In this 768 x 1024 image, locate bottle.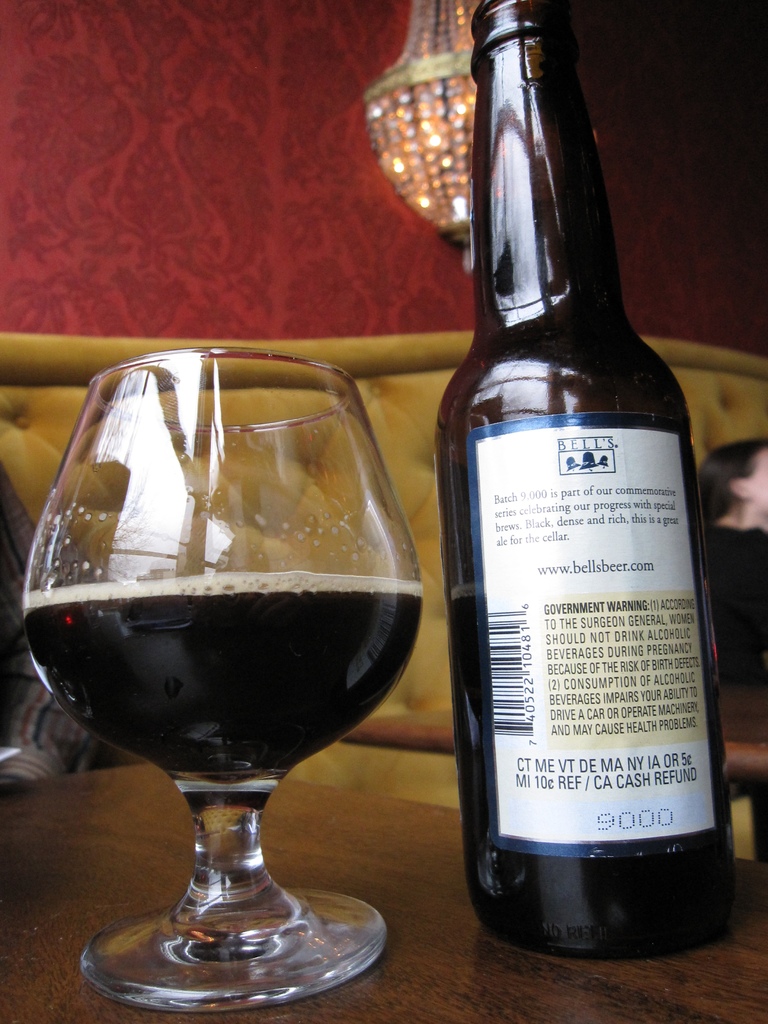
Bounding box: {"x1": 442, "y1": 38, "x2": 740, "y2": 959}.
